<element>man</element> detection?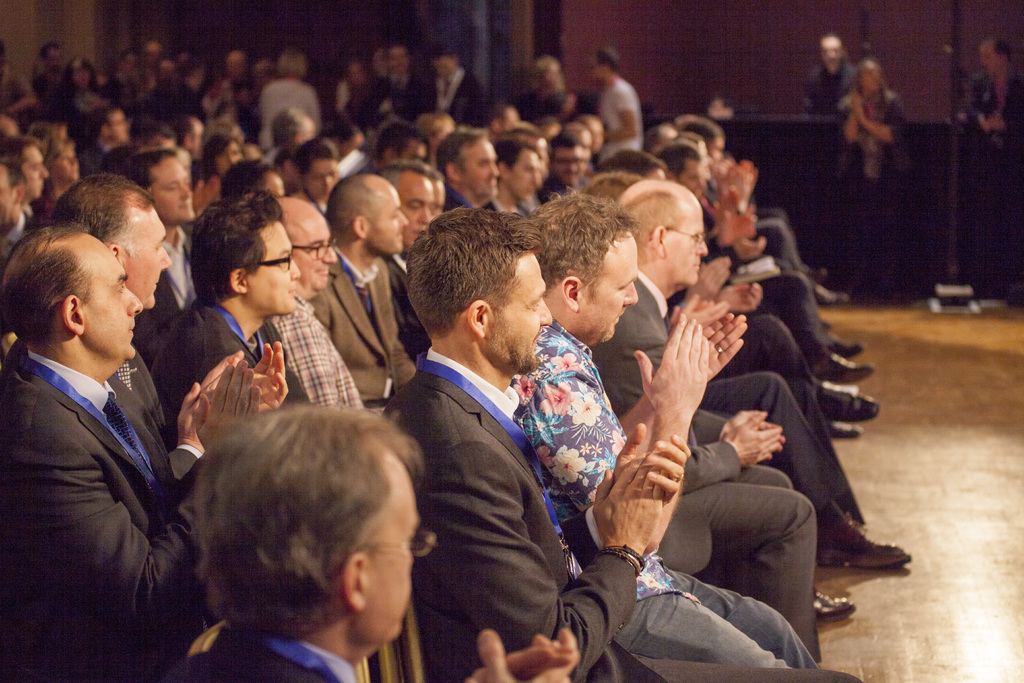
locate(803, 34, 856, 113)
